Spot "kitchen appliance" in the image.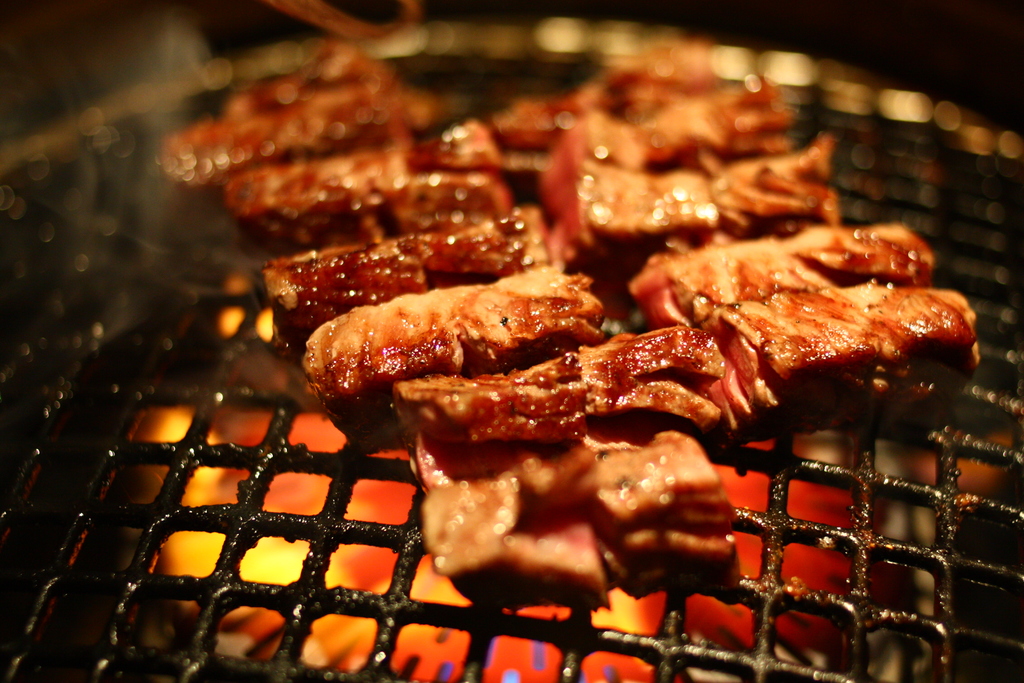
"kitchen appliance" found at pyautogui.locateOnScreen(2, 17, 1023, 682).
